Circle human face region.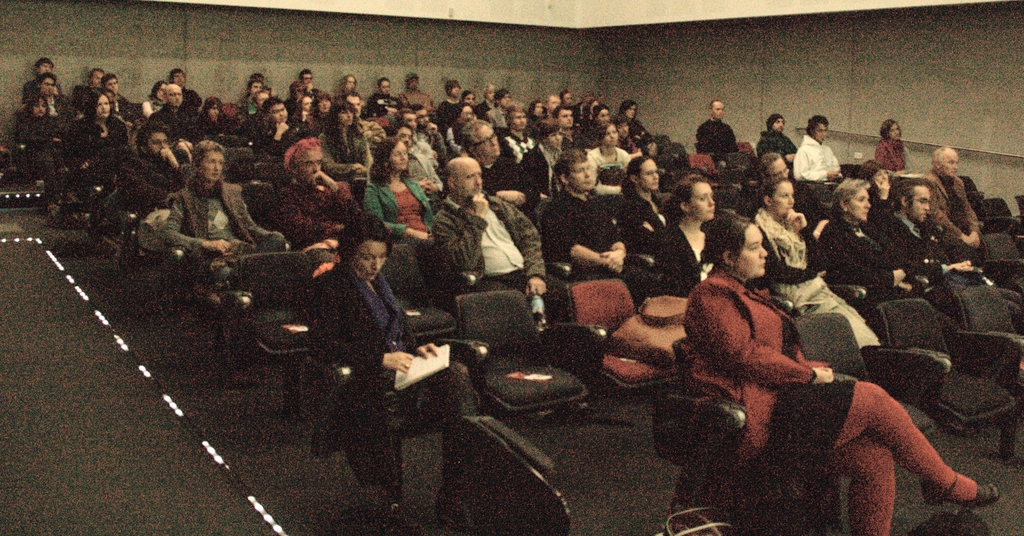
Region: select_region(815, 123, 828, 142).
